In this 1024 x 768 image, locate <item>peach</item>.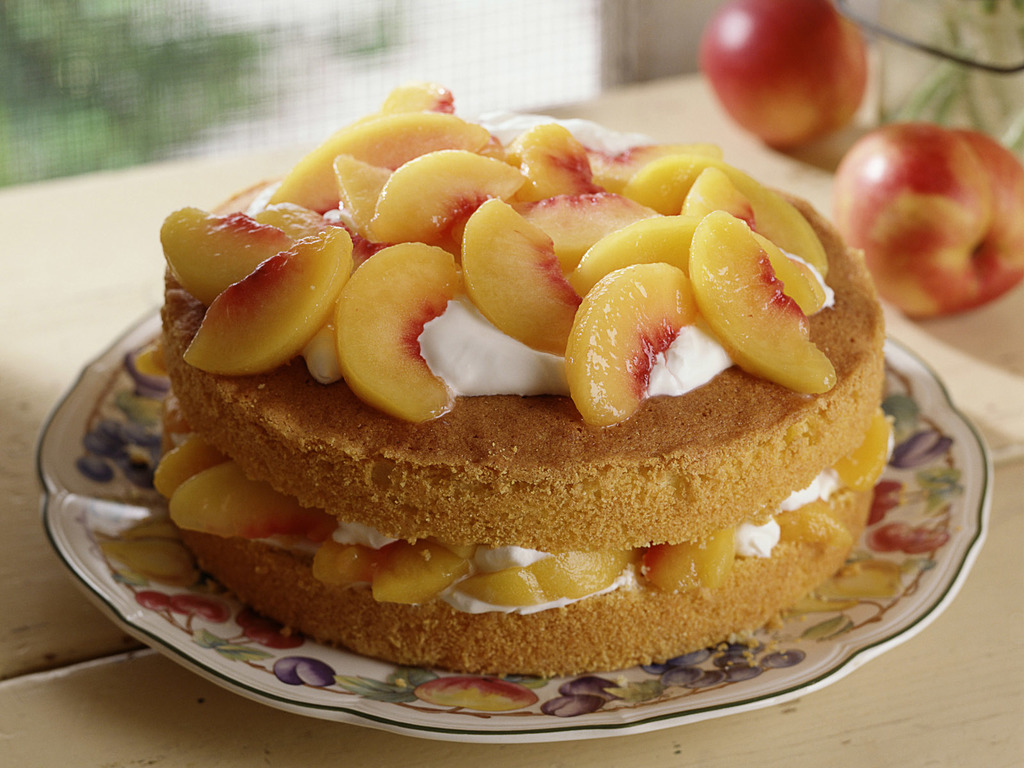
Bounding box: 776 501 850 545.
